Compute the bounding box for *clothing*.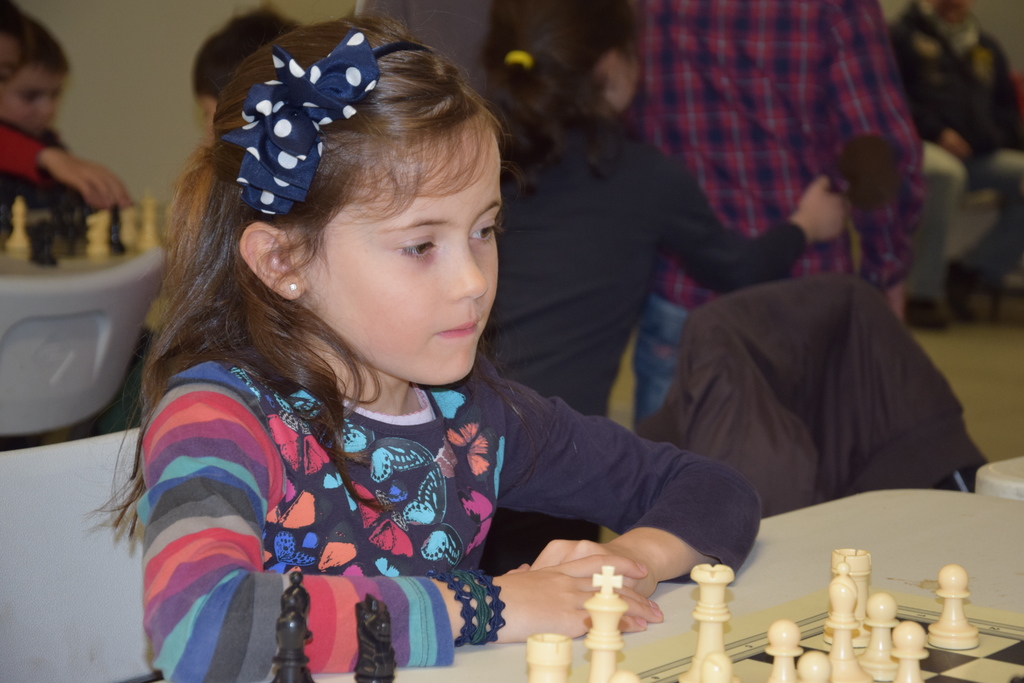
select_region(0, 117, 52, 184).
